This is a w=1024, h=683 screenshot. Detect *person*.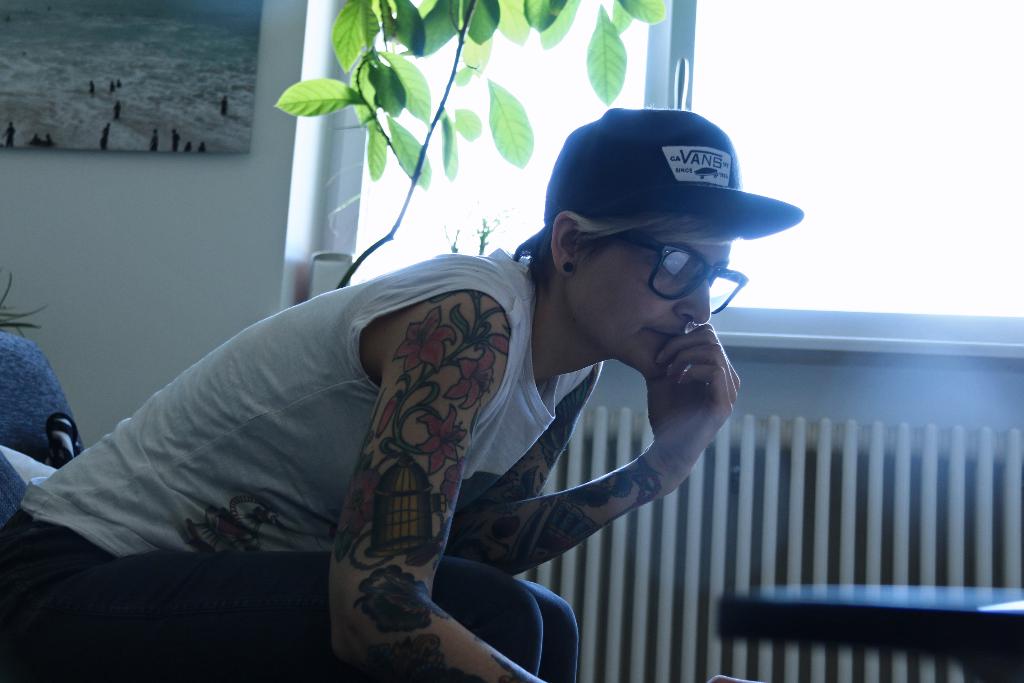
x1=99 y1=140 x2=774 y2=676.
